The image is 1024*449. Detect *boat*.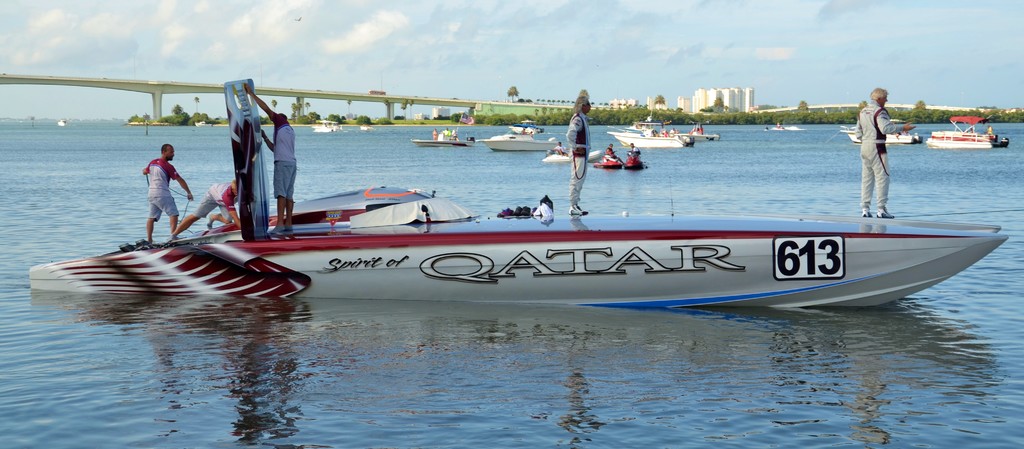
Detection: box=[360, 122, 373, 135].
